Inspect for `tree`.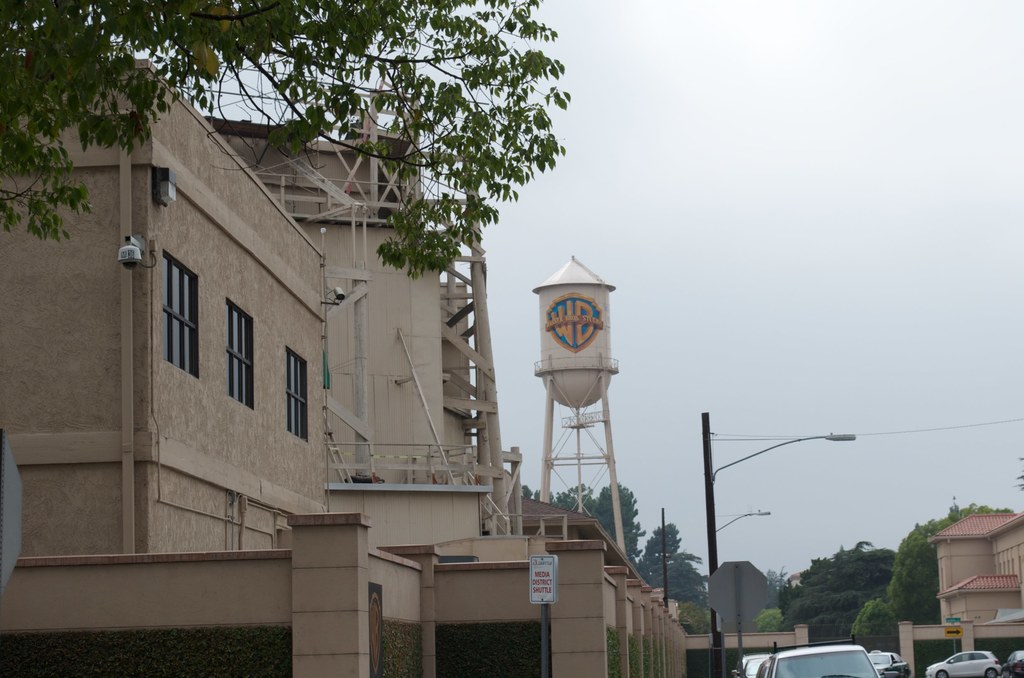
Inspection: region(677, 602, 717, 636).
